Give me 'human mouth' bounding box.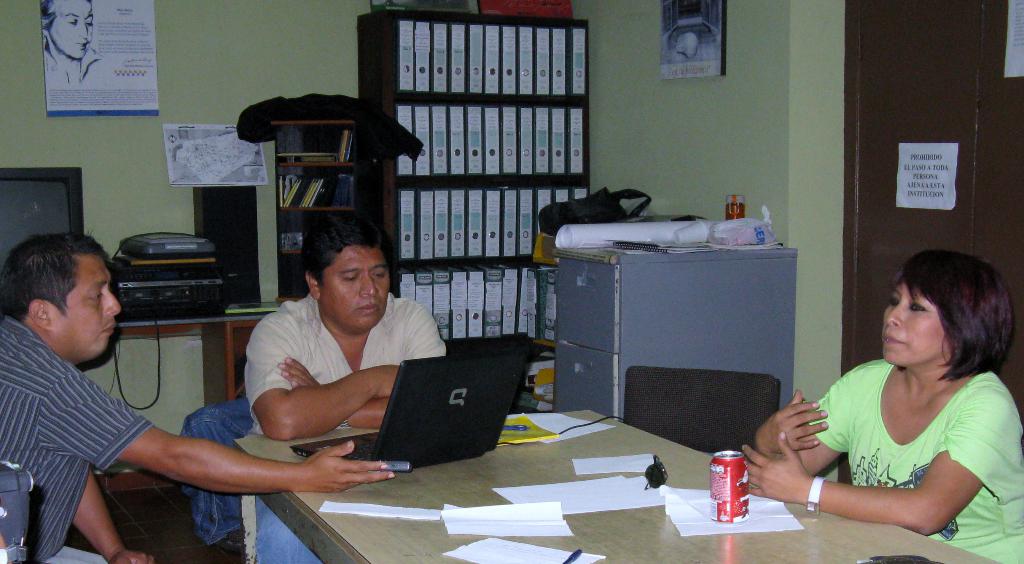
358,303,379,315.
